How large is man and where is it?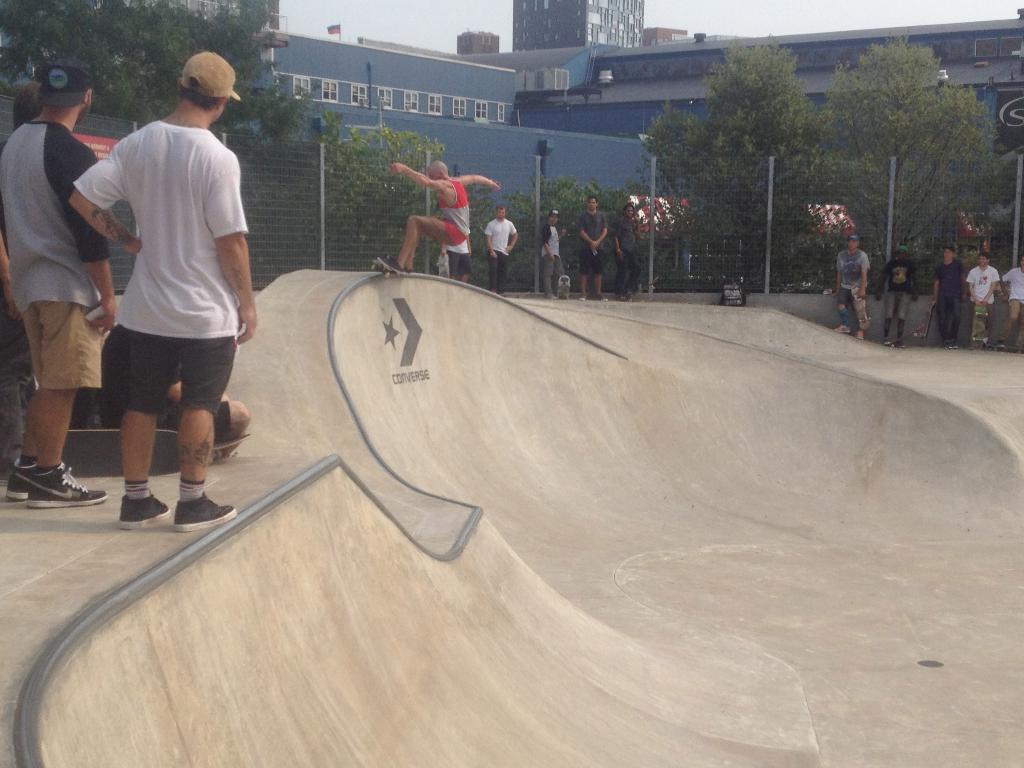
Bounding box: select_region(965, 254, 996, 340).
